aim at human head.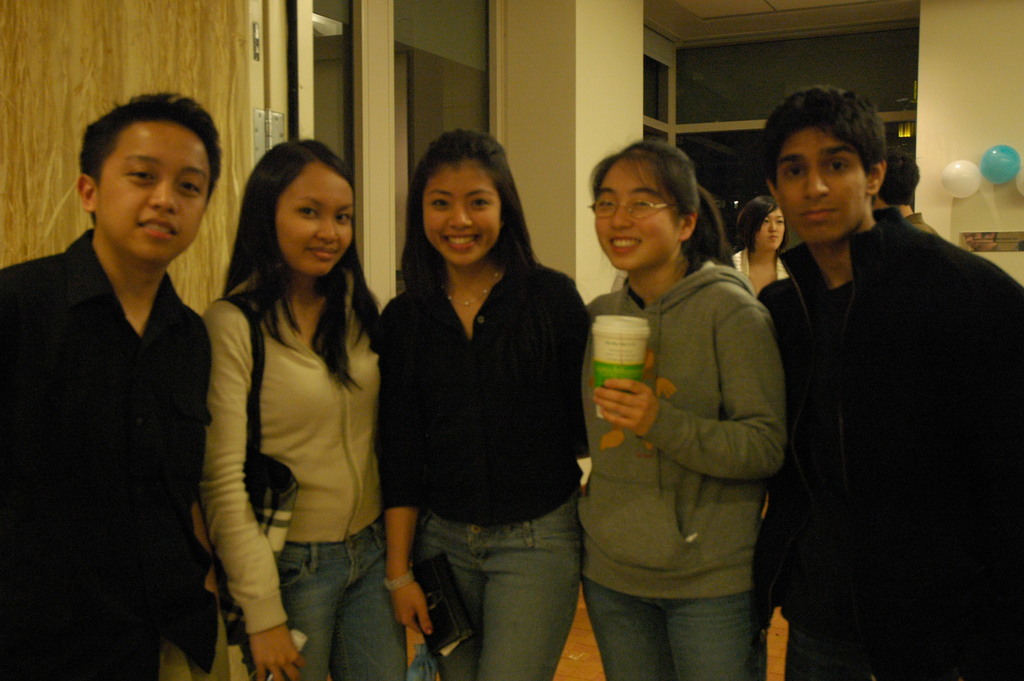
Aimed at detection(84, 89, 201, 246).
